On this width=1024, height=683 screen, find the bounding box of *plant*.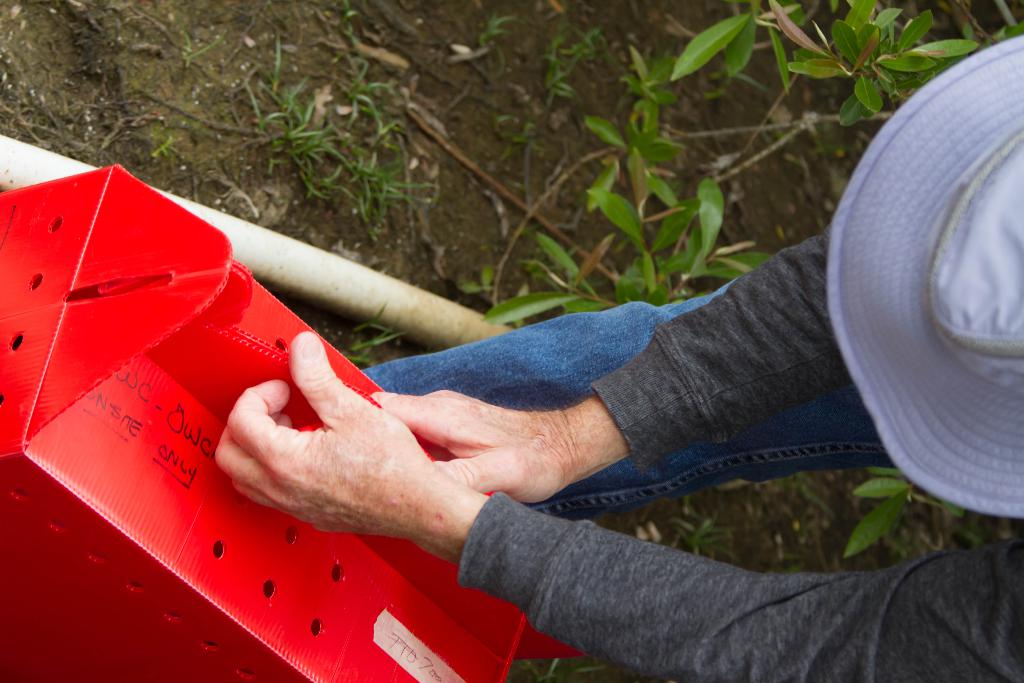
Bounding box: pyautogui.locateOnScreen(497, 101, 540, 161).
